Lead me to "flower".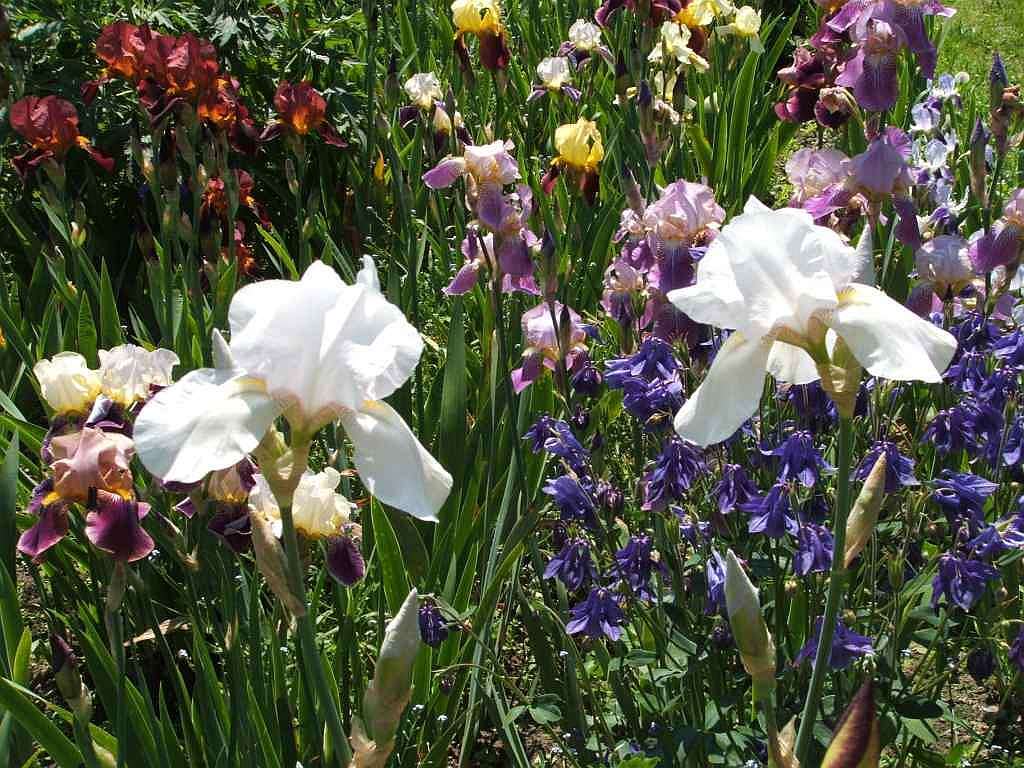
Lead to select_region(727, 0, 766, 57).
